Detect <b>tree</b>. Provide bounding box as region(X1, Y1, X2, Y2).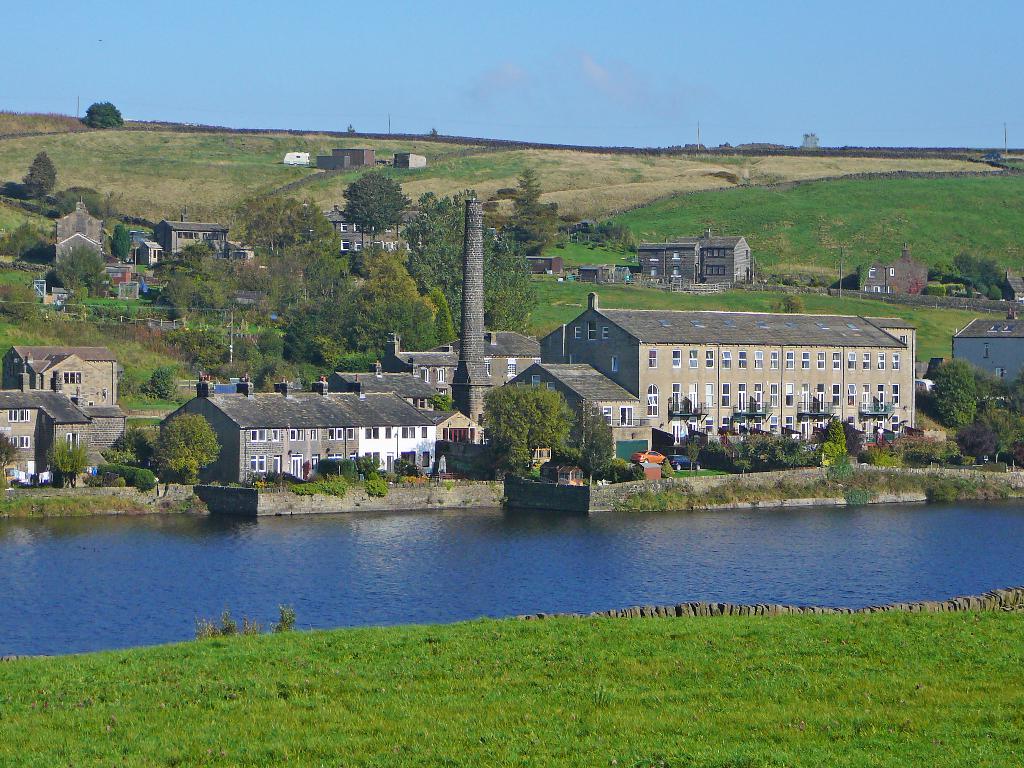
region(1, 285, 40, 328).
